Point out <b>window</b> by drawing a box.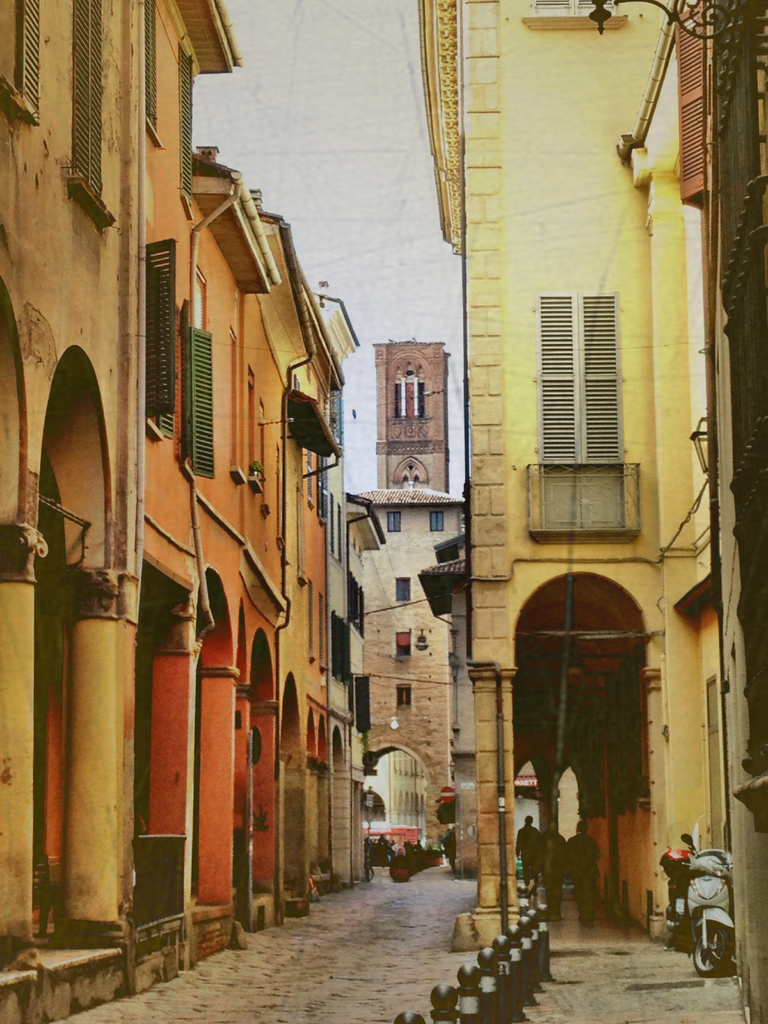
pyautogui.locateOnScreen(394, 579, 407, 600).
